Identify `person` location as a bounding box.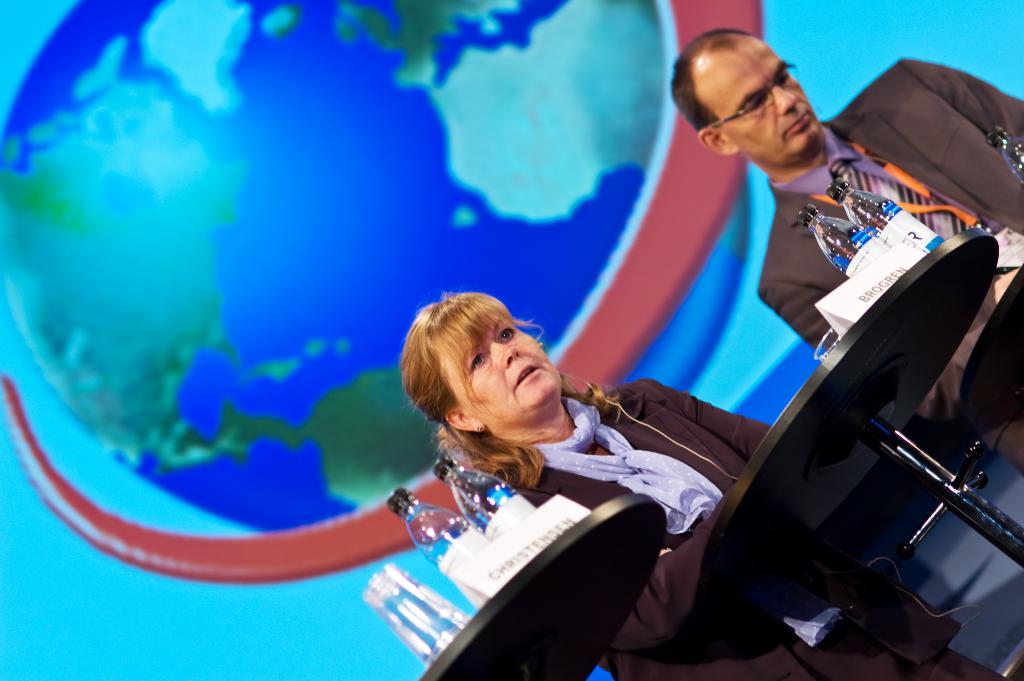
x1=672, y1=28, x2=1023, y2=478.
